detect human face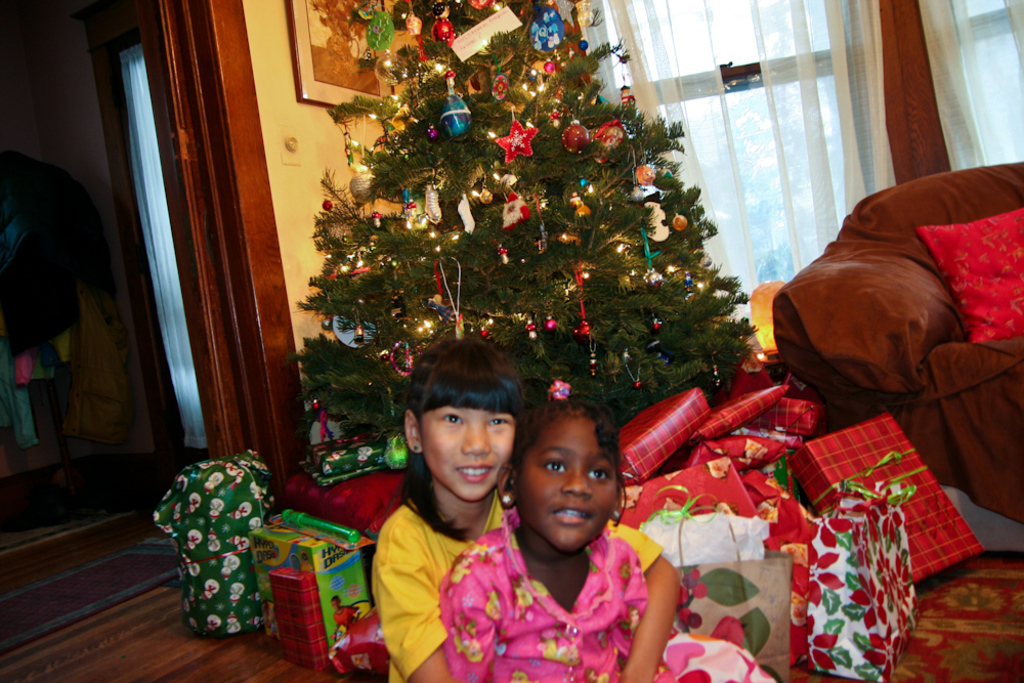
locate(517, 421, 616, 549)
